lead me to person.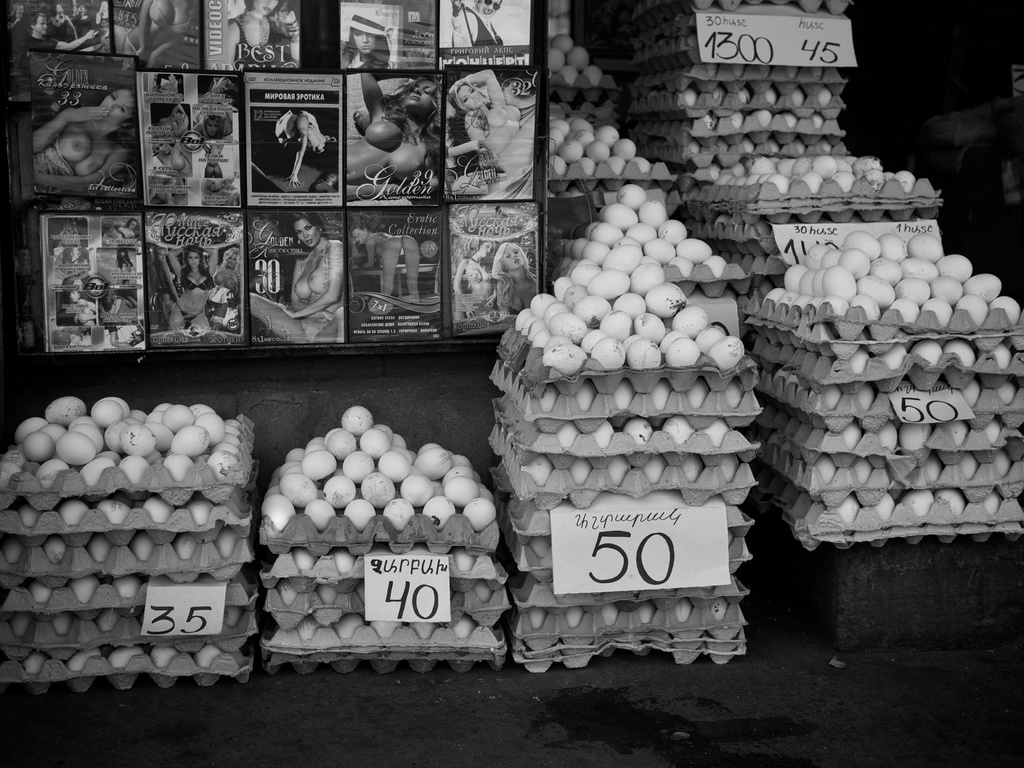
Lead to Rect(342, 6, 391, 71).
